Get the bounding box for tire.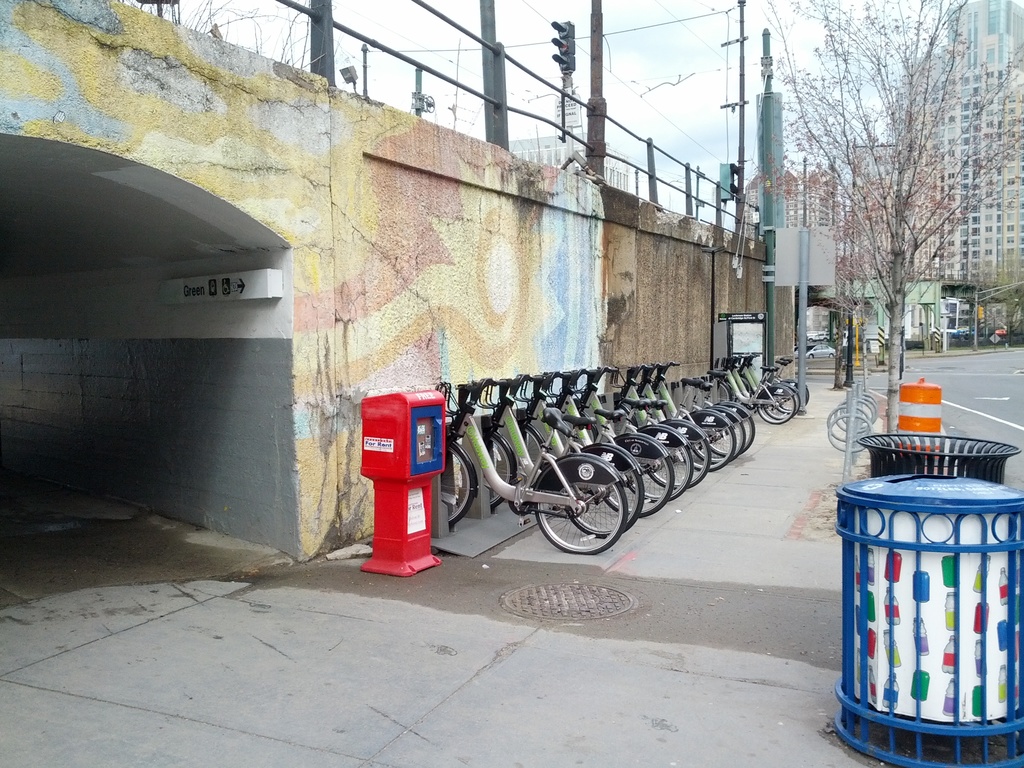
530 456 648 559.
